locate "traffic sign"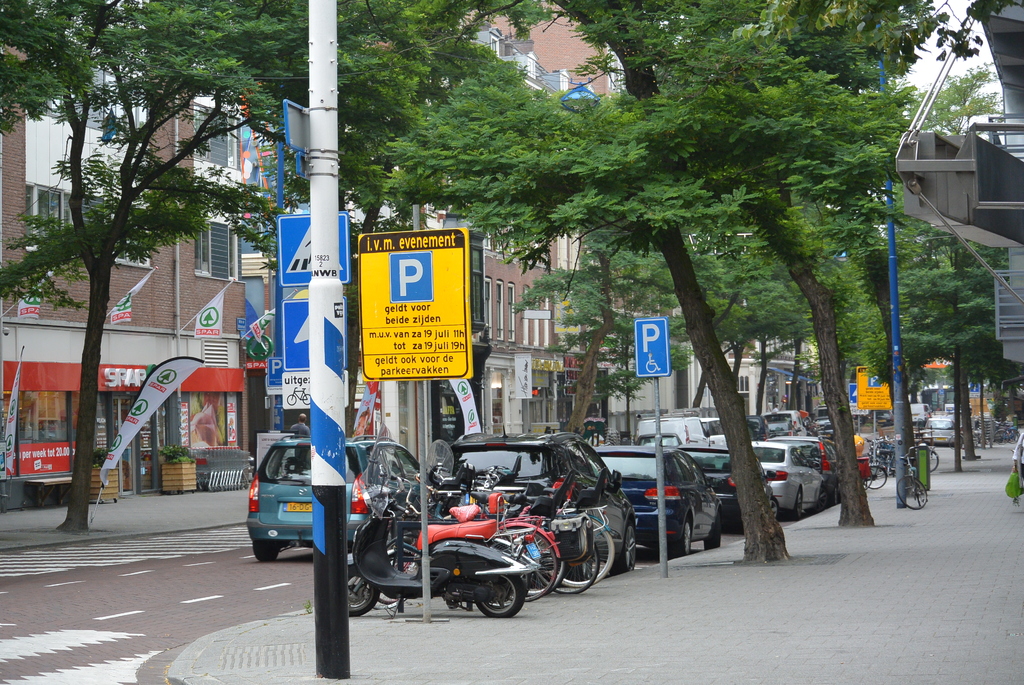
x1=268, y1=355, x2=285, y2=388
